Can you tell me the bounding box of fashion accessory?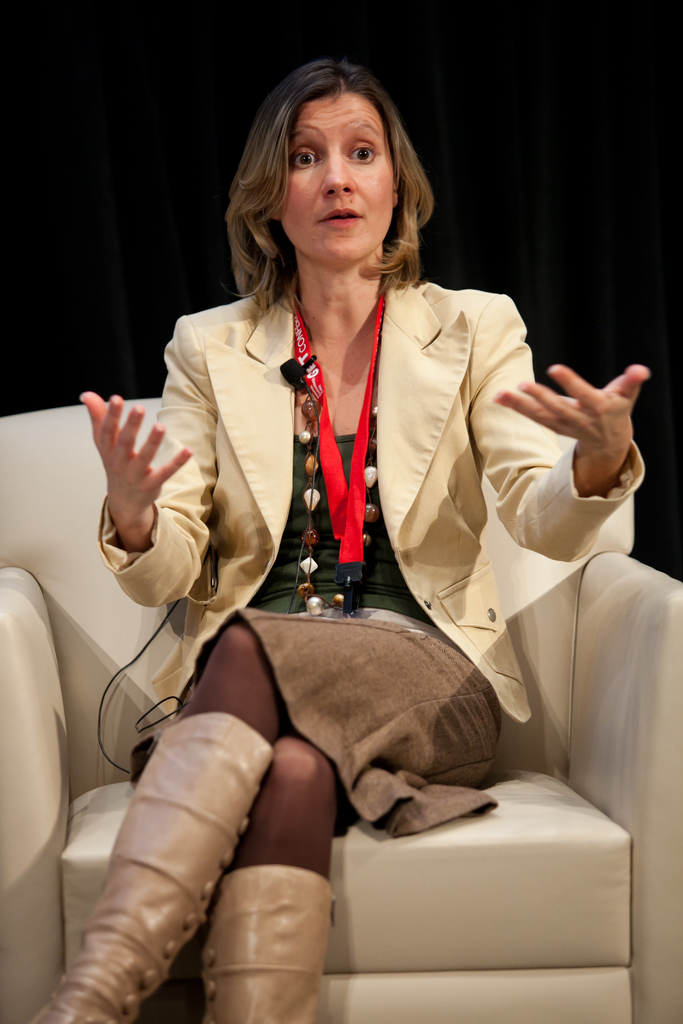
detection(199, 867, 334, 1020).
